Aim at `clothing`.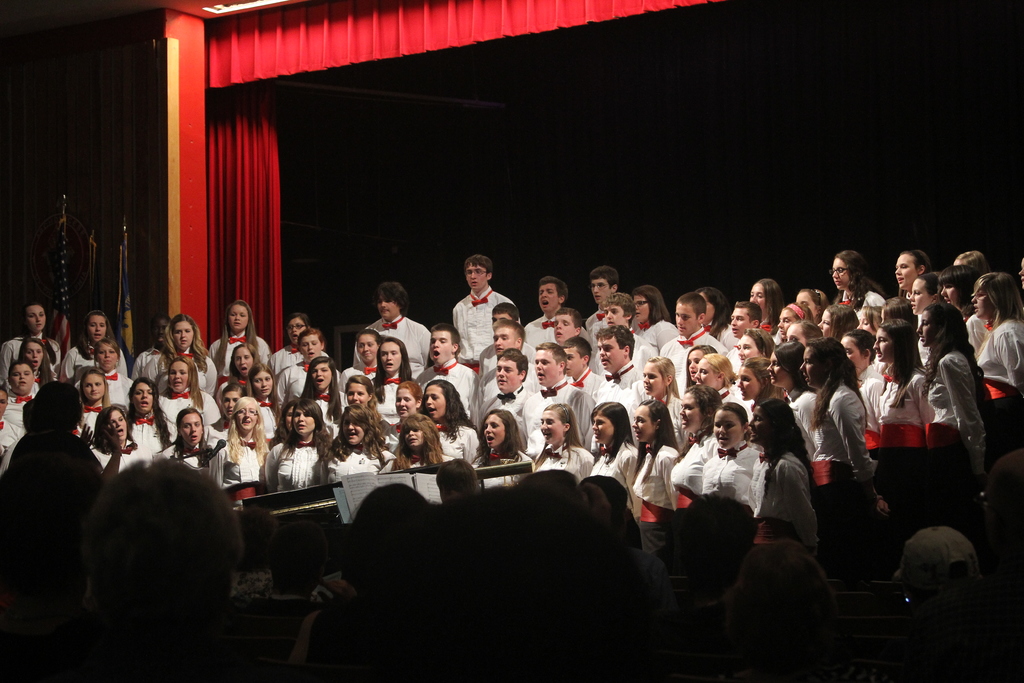
Aimed at [844, 289, 883, 323].
